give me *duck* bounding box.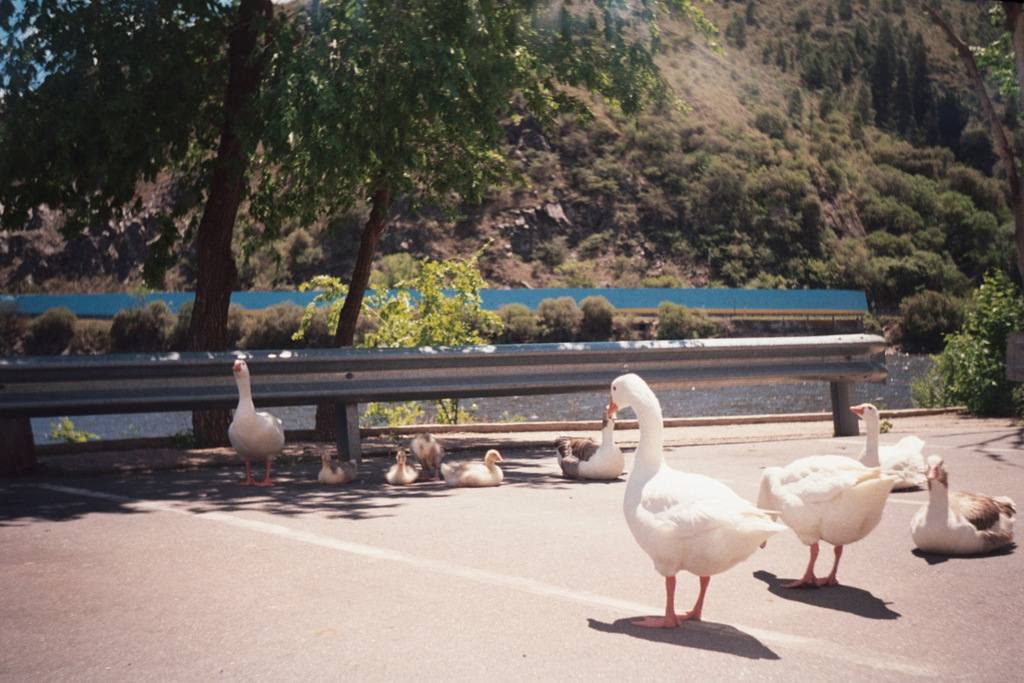
bbox=(586, 371, 793, 634).
